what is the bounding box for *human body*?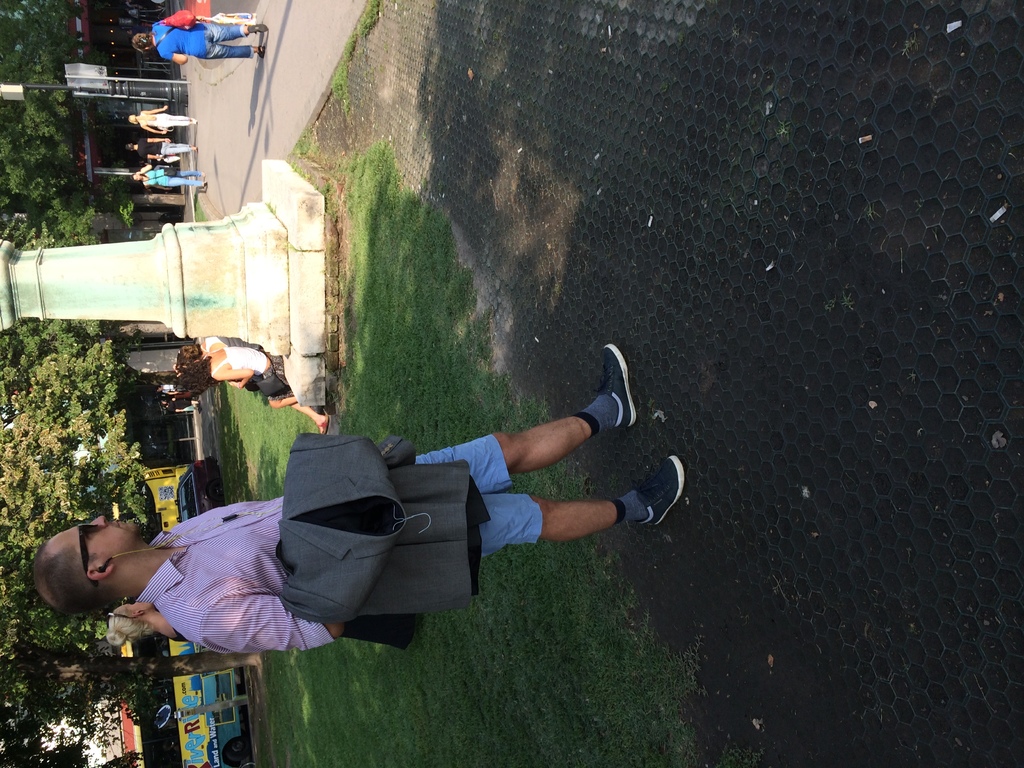
pyautogui.locateOnScreen(131, 15, 267, 65).
